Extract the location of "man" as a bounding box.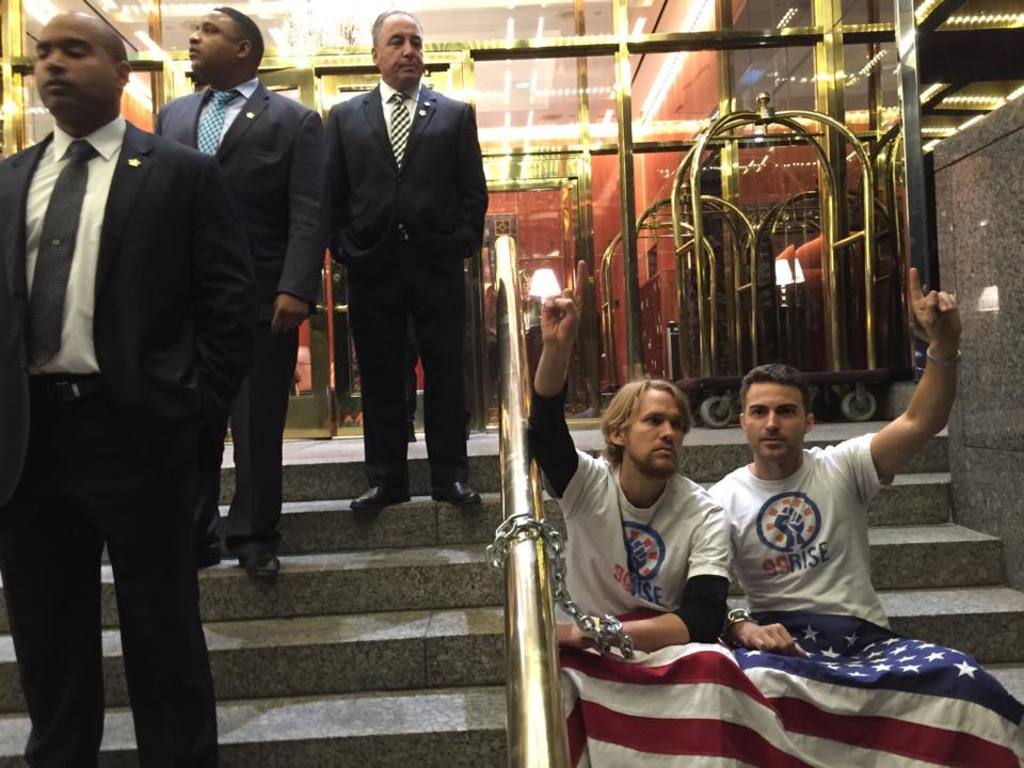
bbox(705, 256, 1023, 767).
